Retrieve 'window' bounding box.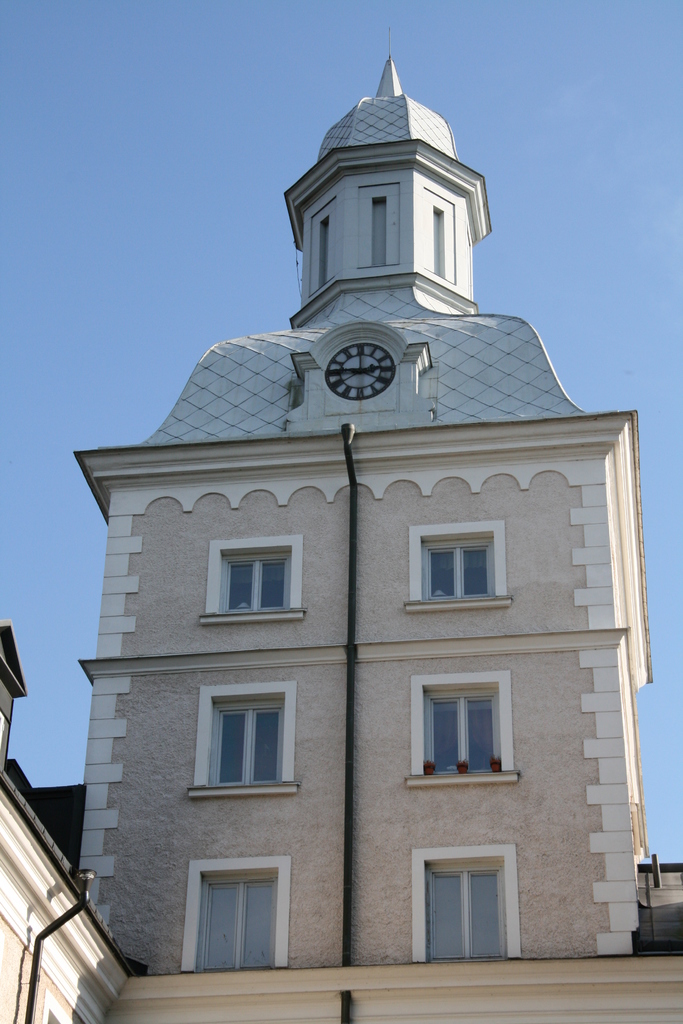
Bounding box: [185, 863, 288, 980].
